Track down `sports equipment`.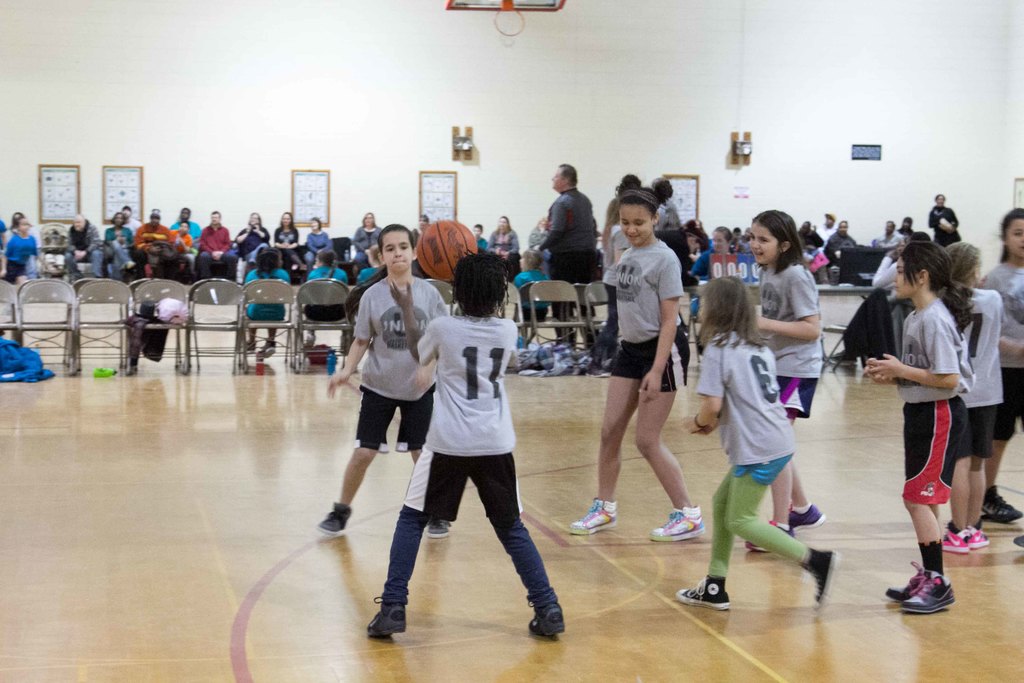
Tracked to detection(569, 500, 618, 536).
